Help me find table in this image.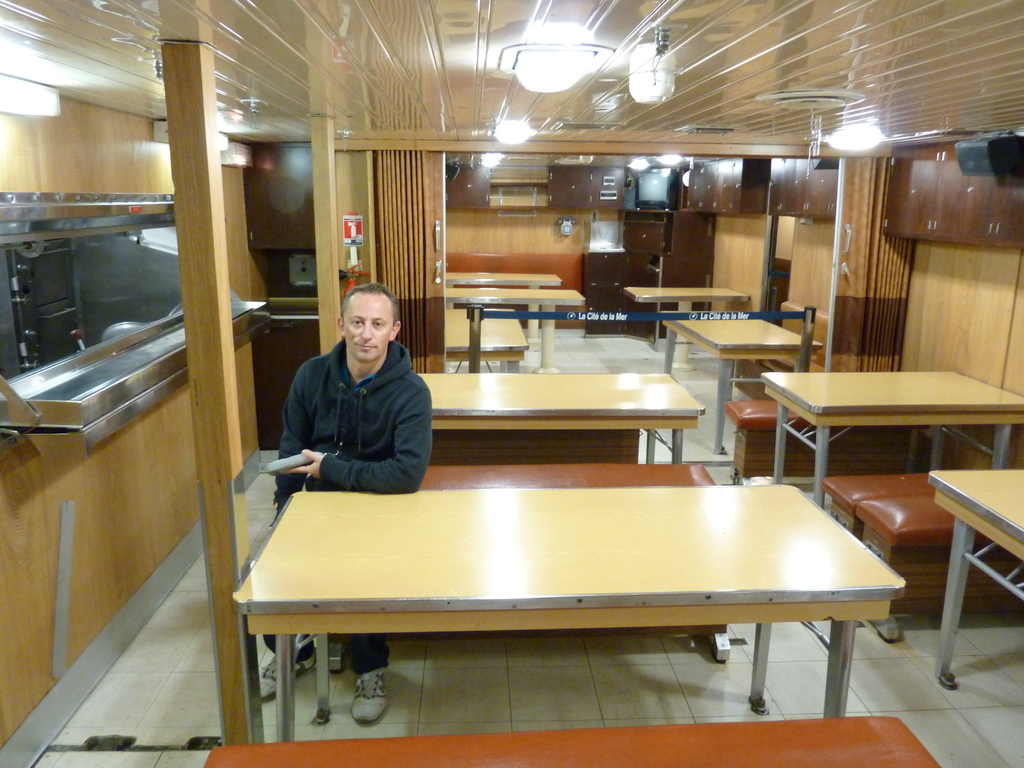
Found it: l=451, t=290, r=584, b=369.
